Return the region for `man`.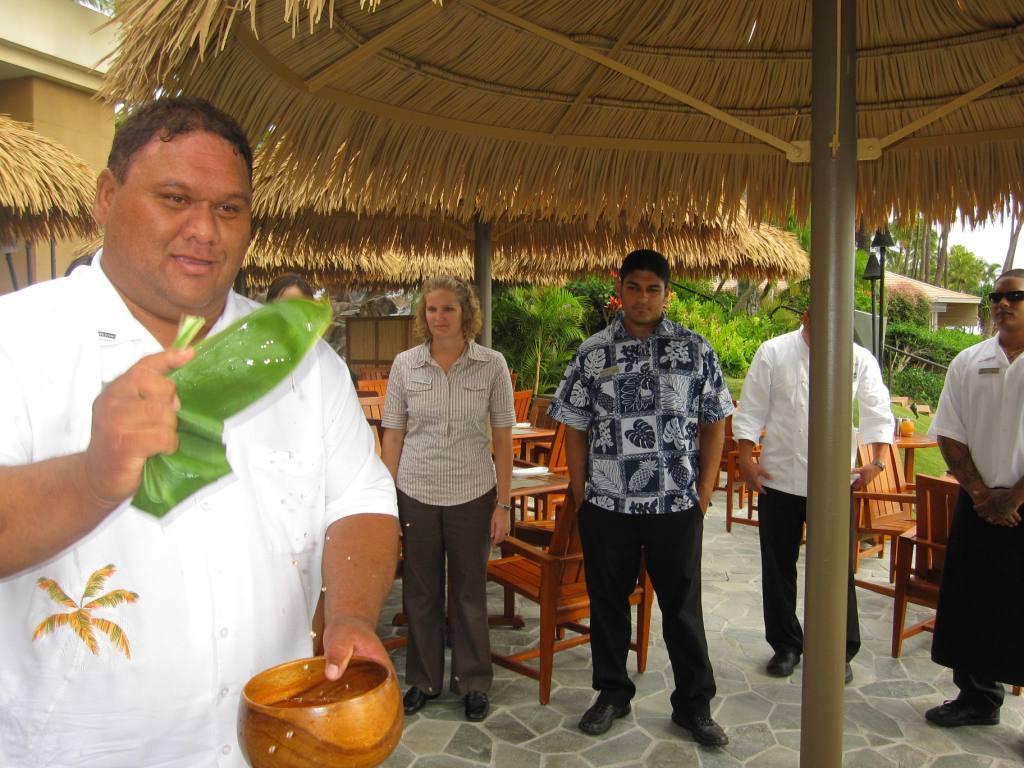
<bbox>926, 267, 1023, 726</bbox>.
